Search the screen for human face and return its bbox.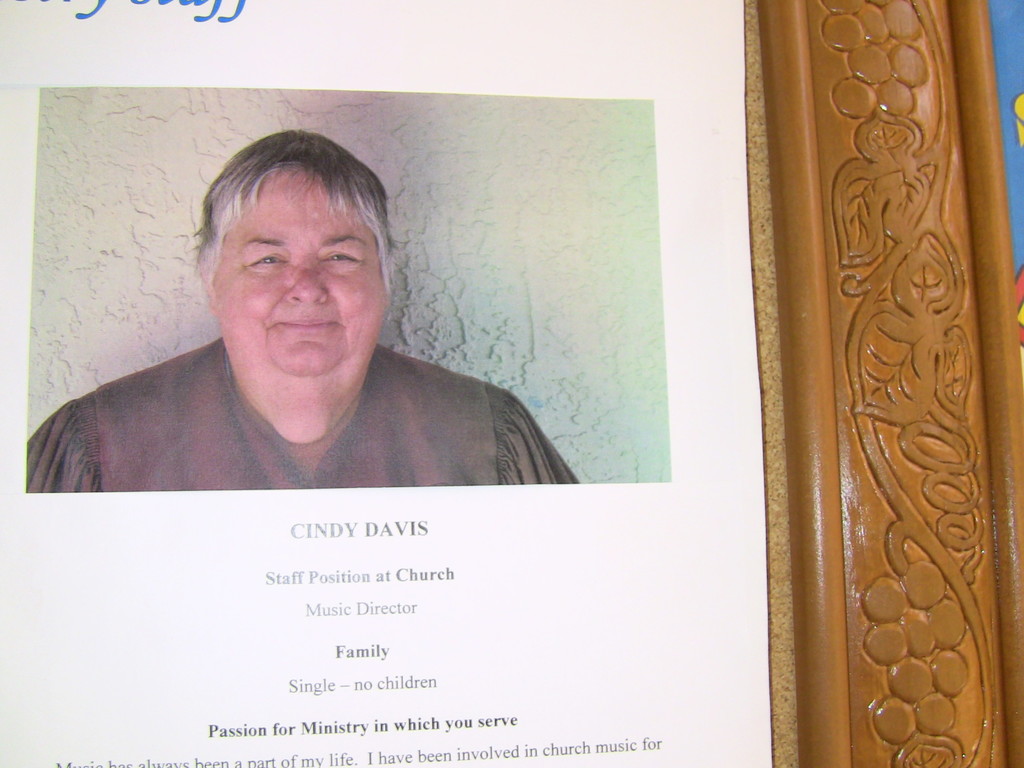
Found: {"left": 227, "top": 173, "right": 385, "bottom": 392}.
